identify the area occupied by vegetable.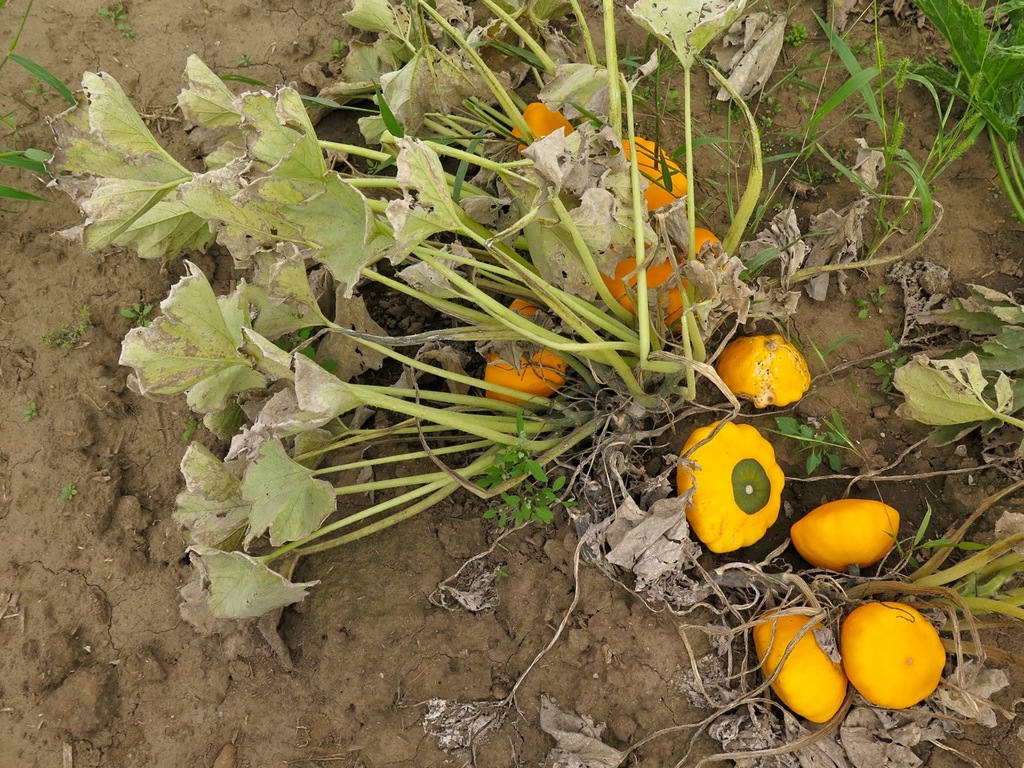
Area: {"left": 482, "top": 292, "right": 566, "bottom": 406}.
